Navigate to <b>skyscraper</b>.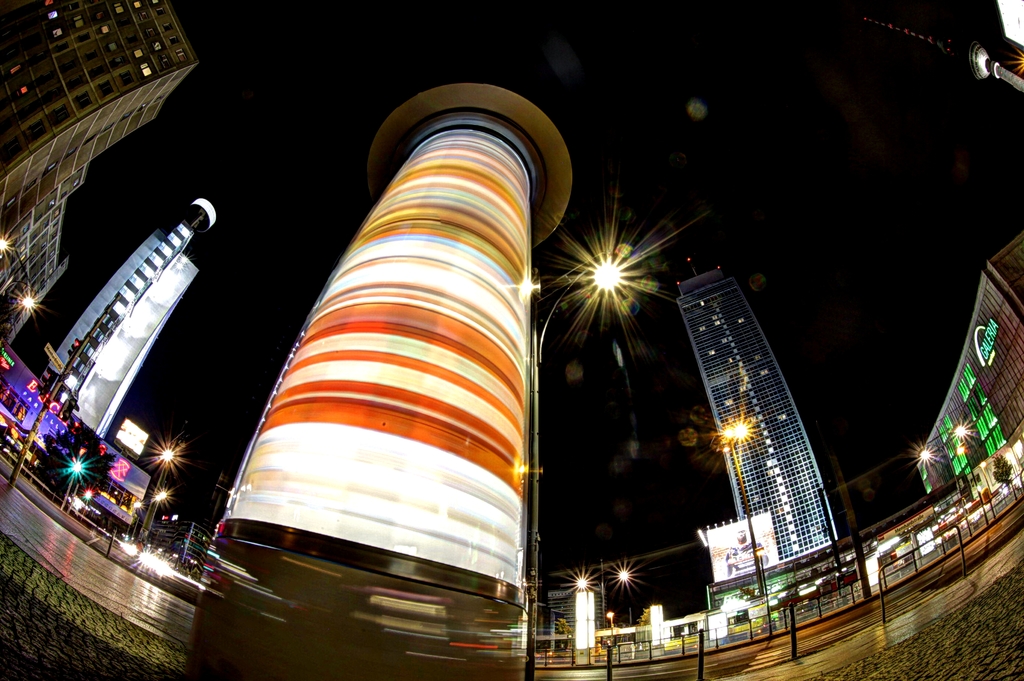
Navigation target: rect(659, 256, 845, 578).
